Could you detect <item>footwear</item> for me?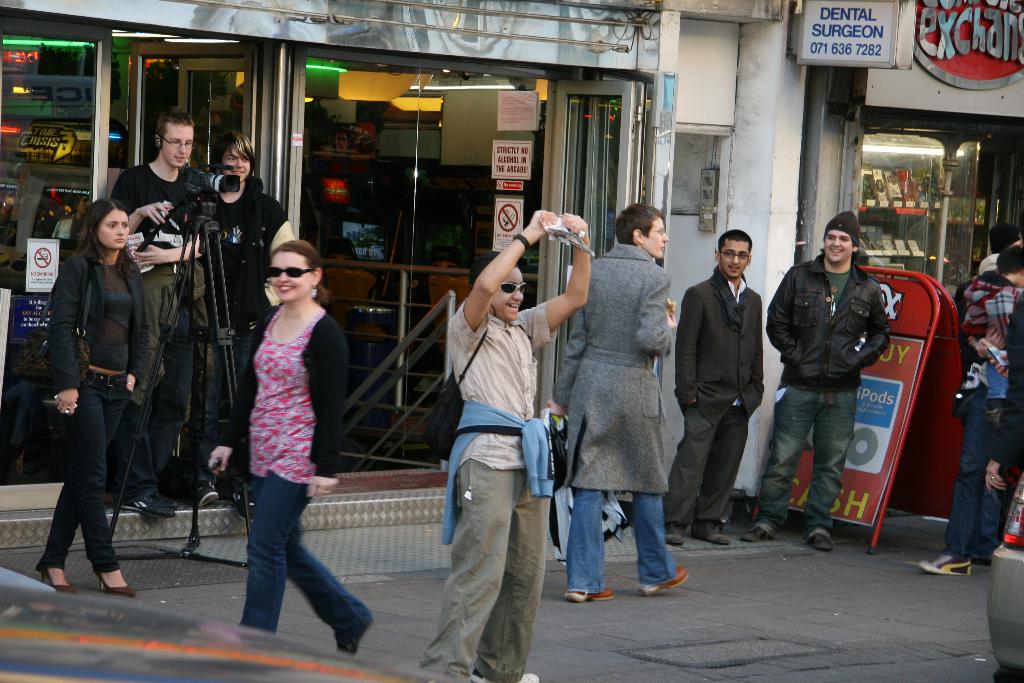
Detection result: <box>470,672,540,680</box>.
